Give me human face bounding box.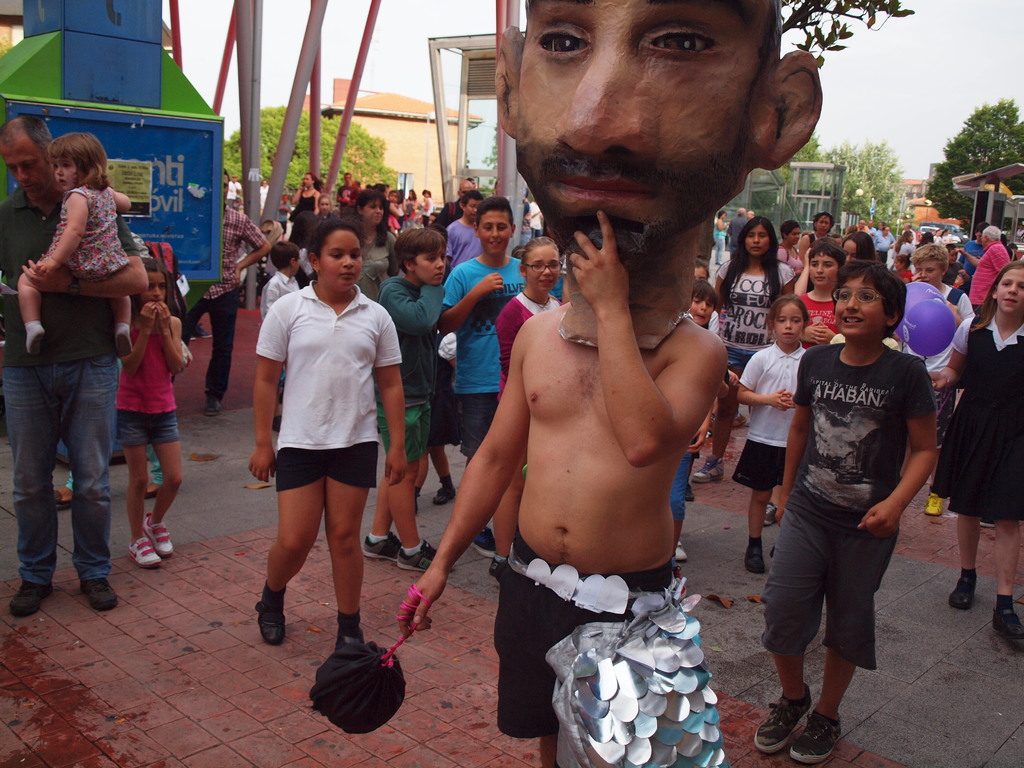
bbox=(0, 144, 52, 198).
